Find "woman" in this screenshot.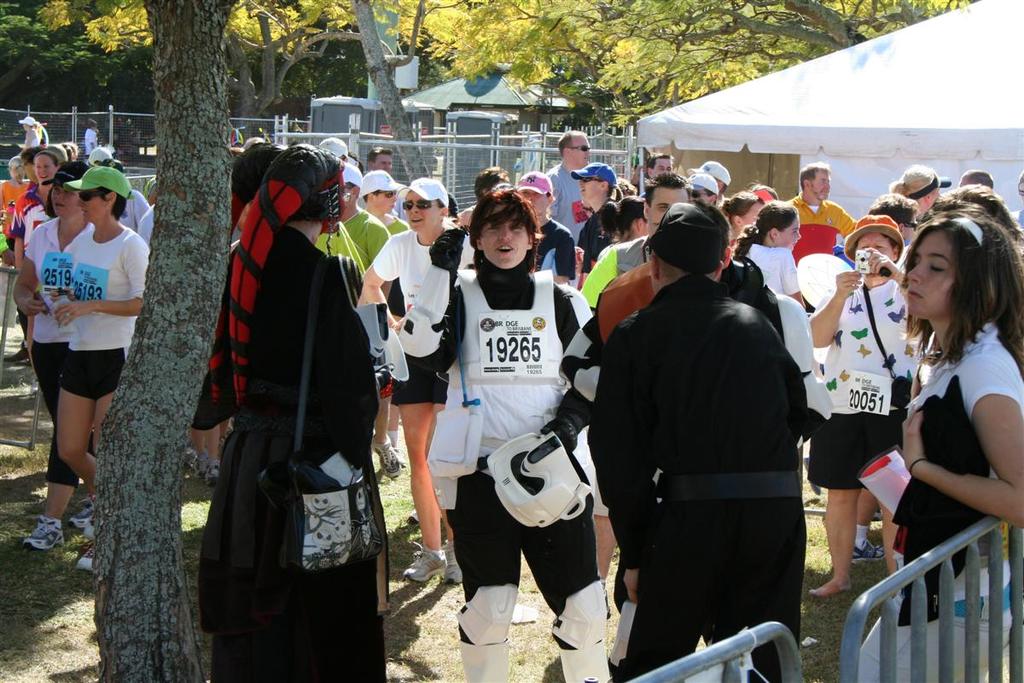
The bounding box for "woman" is (391, 188, 617, 682).
